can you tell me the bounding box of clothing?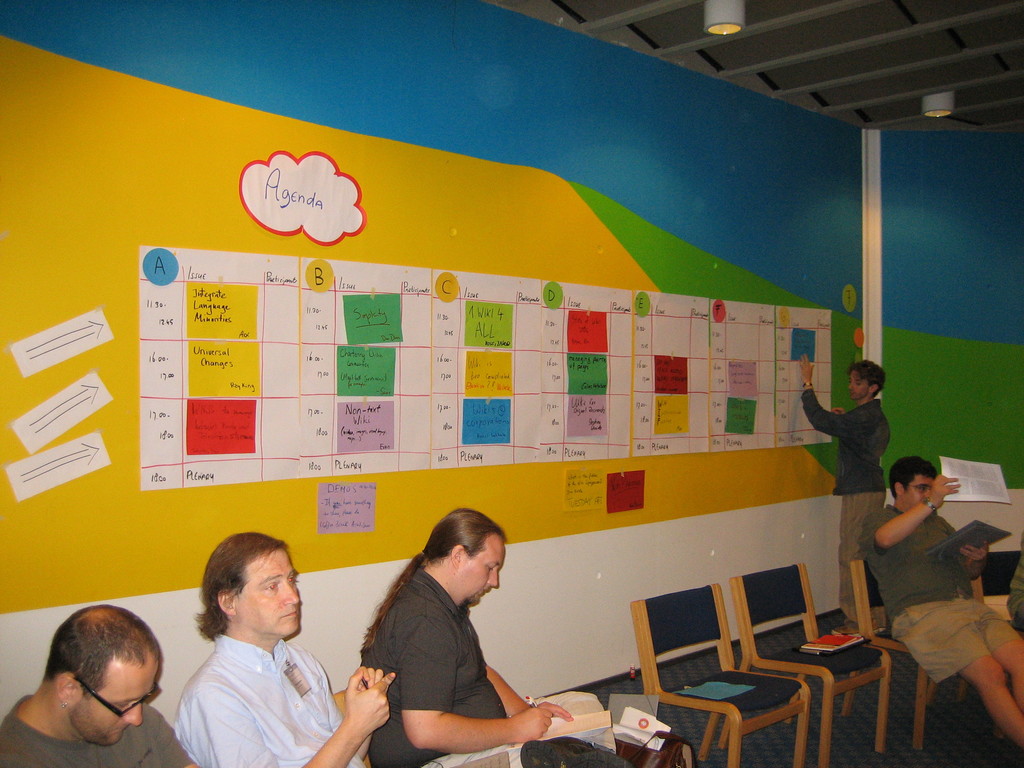
(left=800, top=396, right=891, bottom=622).
